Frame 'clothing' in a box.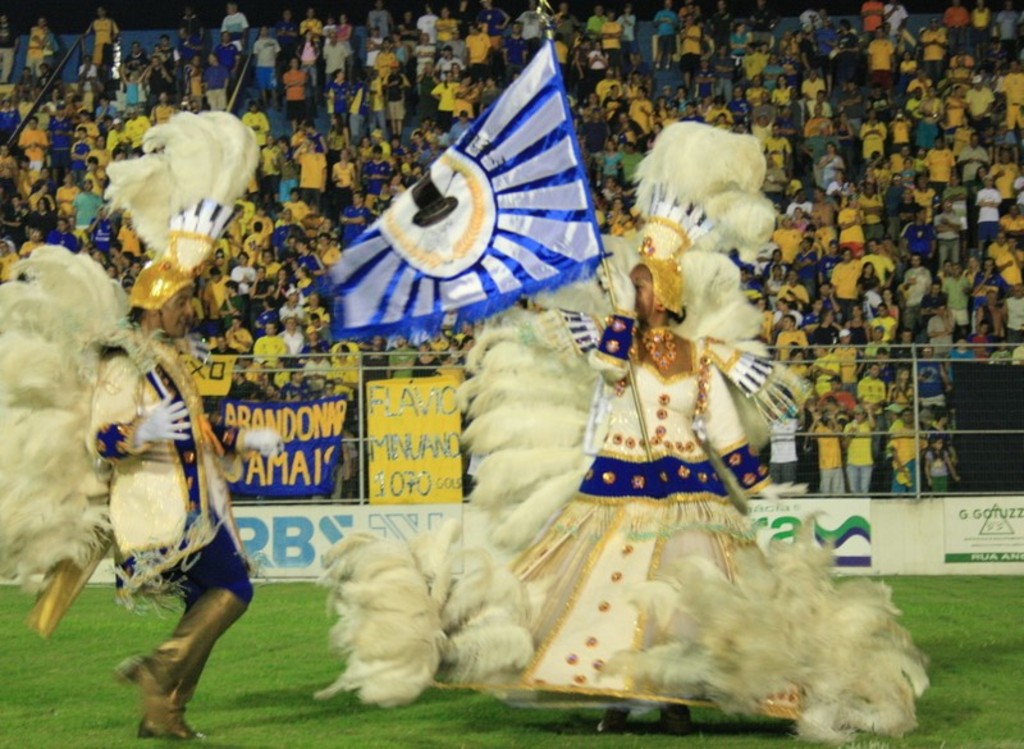
bbox(361, 163, 396, 207).
